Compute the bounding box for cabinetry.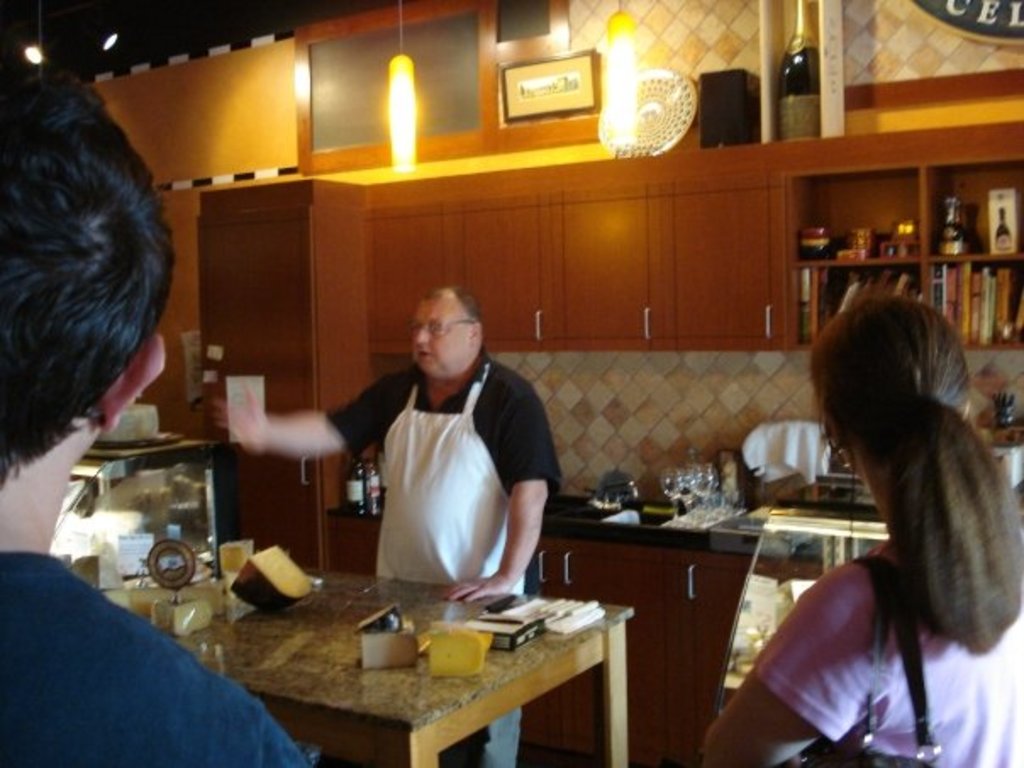
box(200, 171, 398, 417).
